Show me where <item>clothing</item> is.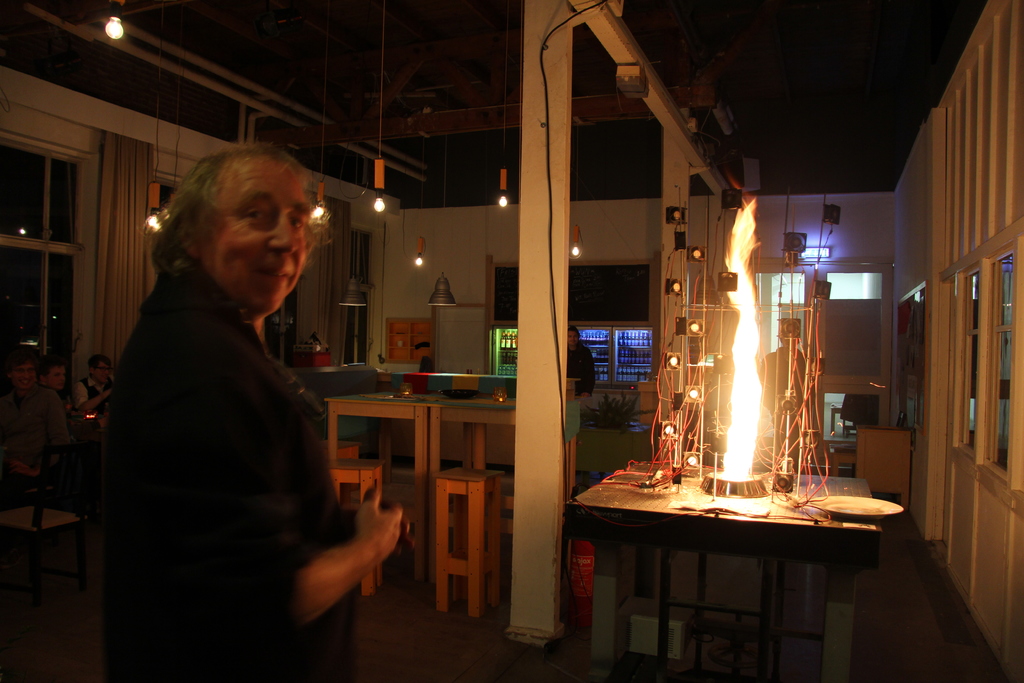
<item>clothing</item> is at (left=73, top=375, right=104, bottom=411).
